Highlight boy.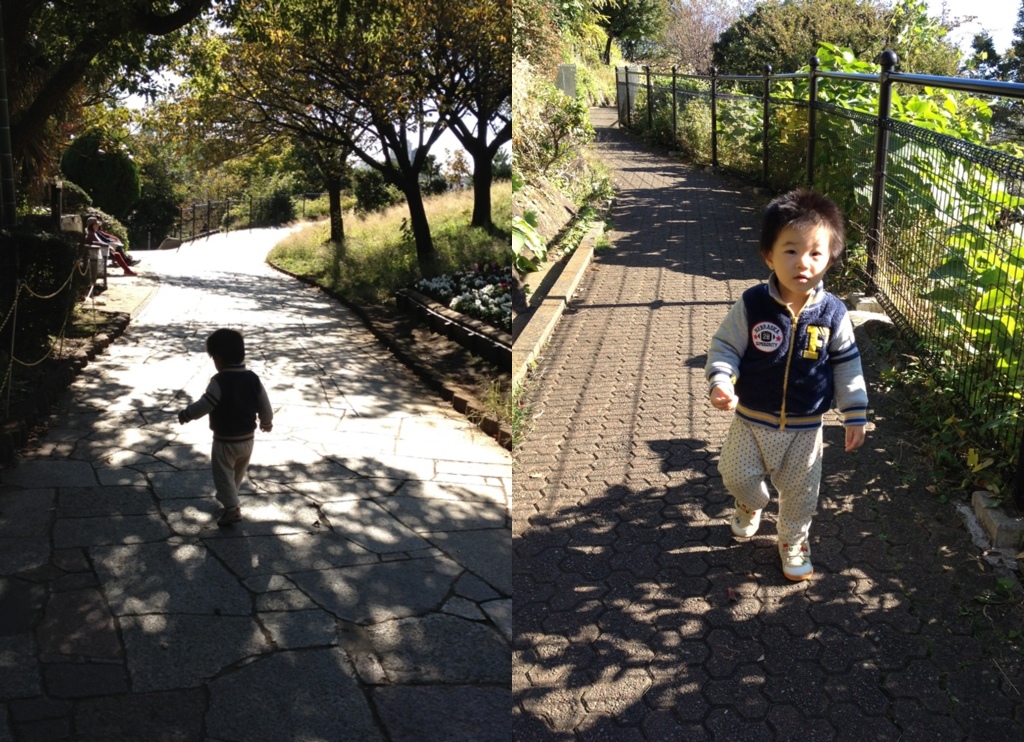
Highlighted region: (left=173, top=325, right=273, bottom=526).
